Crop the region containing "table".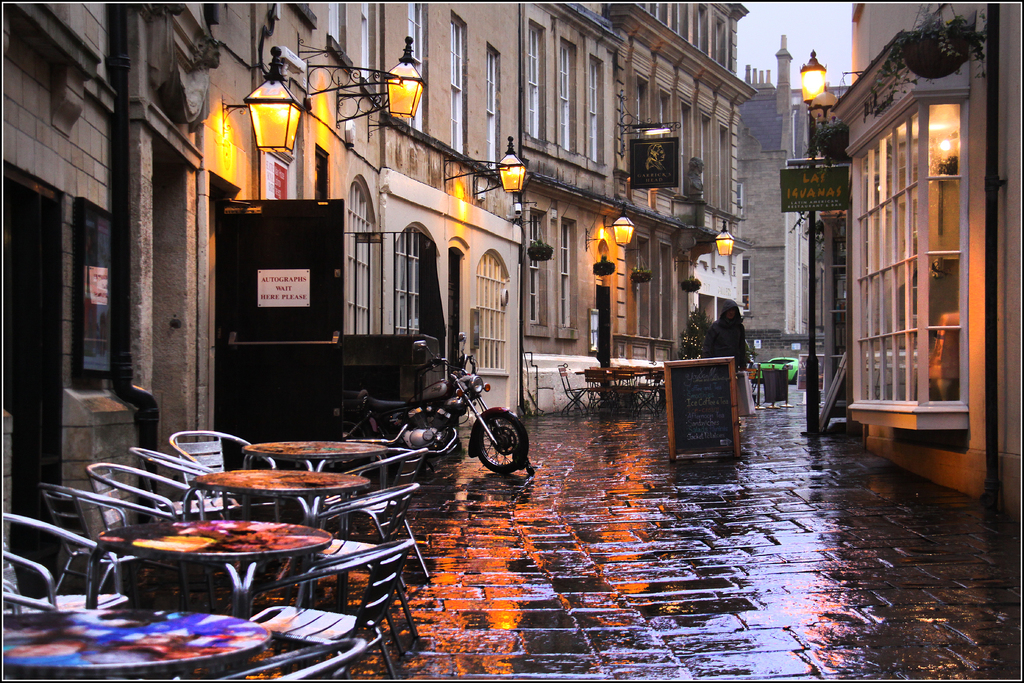
Crop region: 244, 440, 387, 487.
